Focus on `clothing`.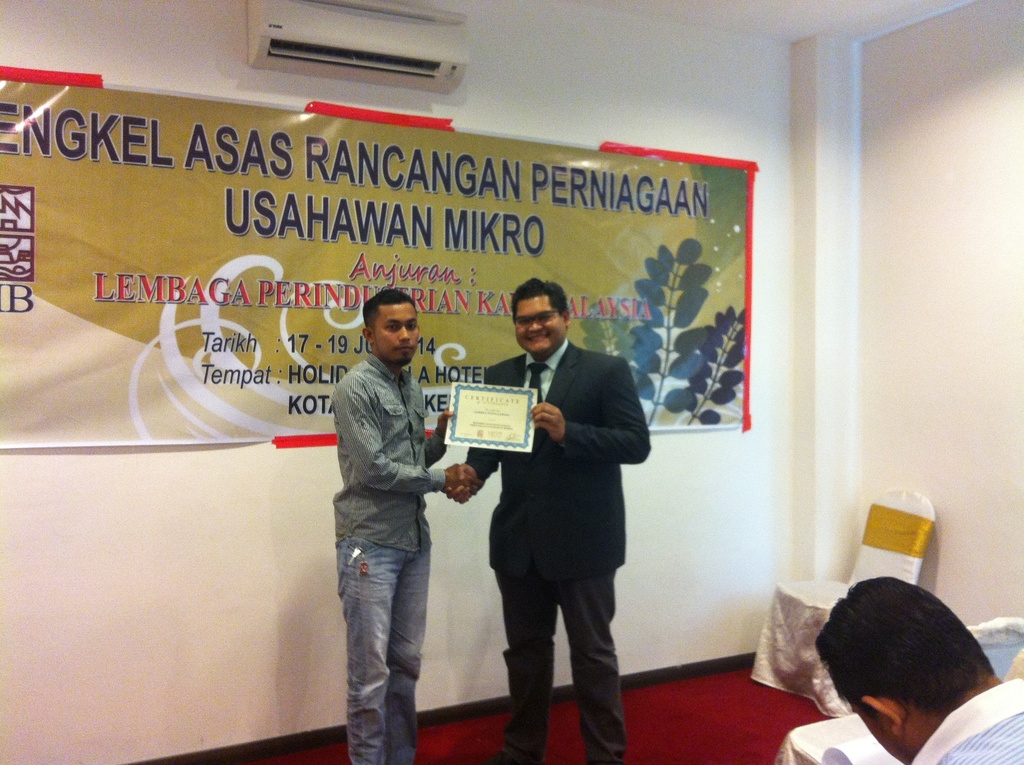
Focused at <region>908, 678, 1023, 764</region>.
